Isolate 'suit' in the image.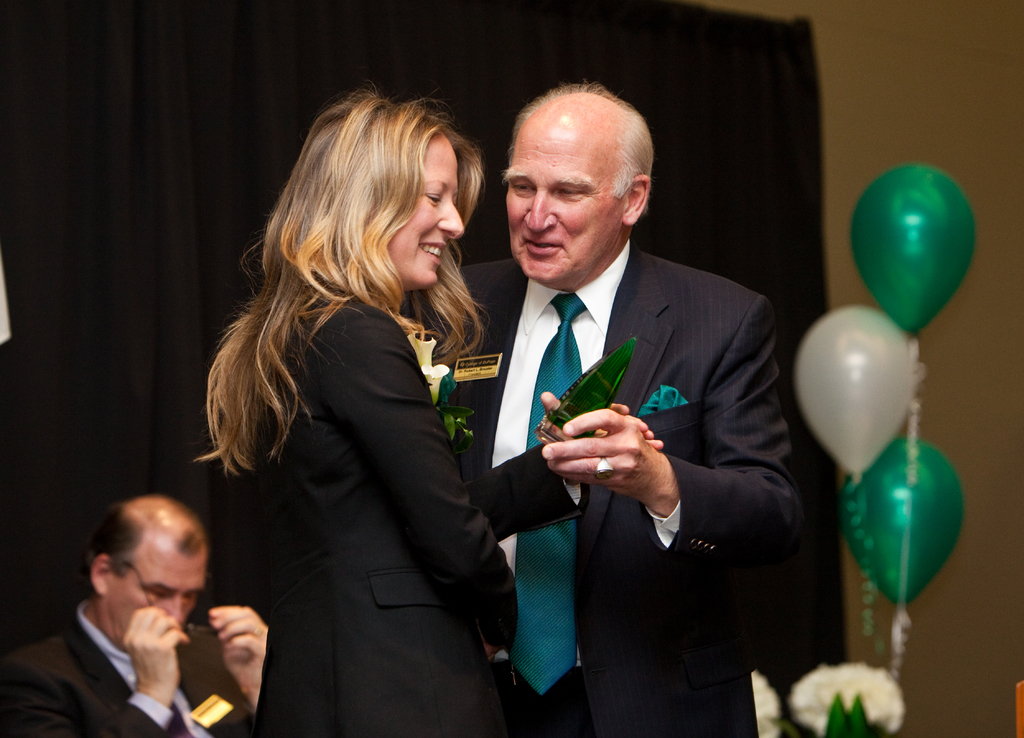
Isolated region: 0/602/257/737.
